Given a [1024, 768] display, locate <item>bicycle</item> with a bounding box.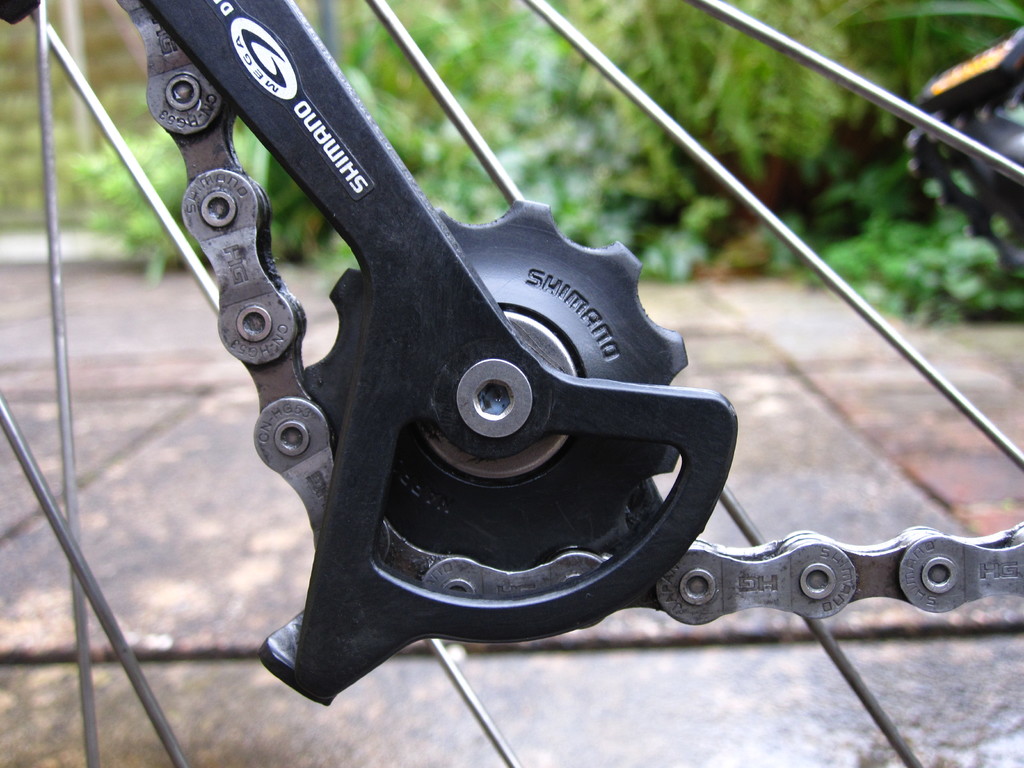
Located: locate(94, 40, 959, 732).
